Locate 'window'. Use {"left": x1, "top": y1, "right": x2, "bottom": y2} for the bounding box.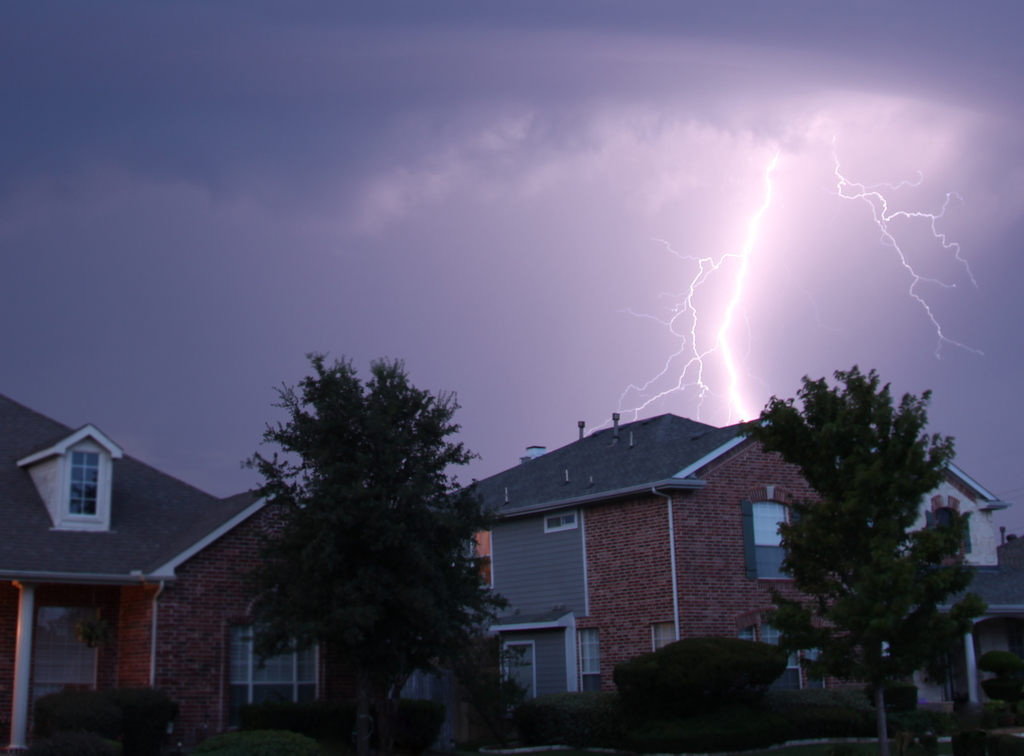
{"left": 470, "top": 523, "right": 492, "bottom": 591}.
